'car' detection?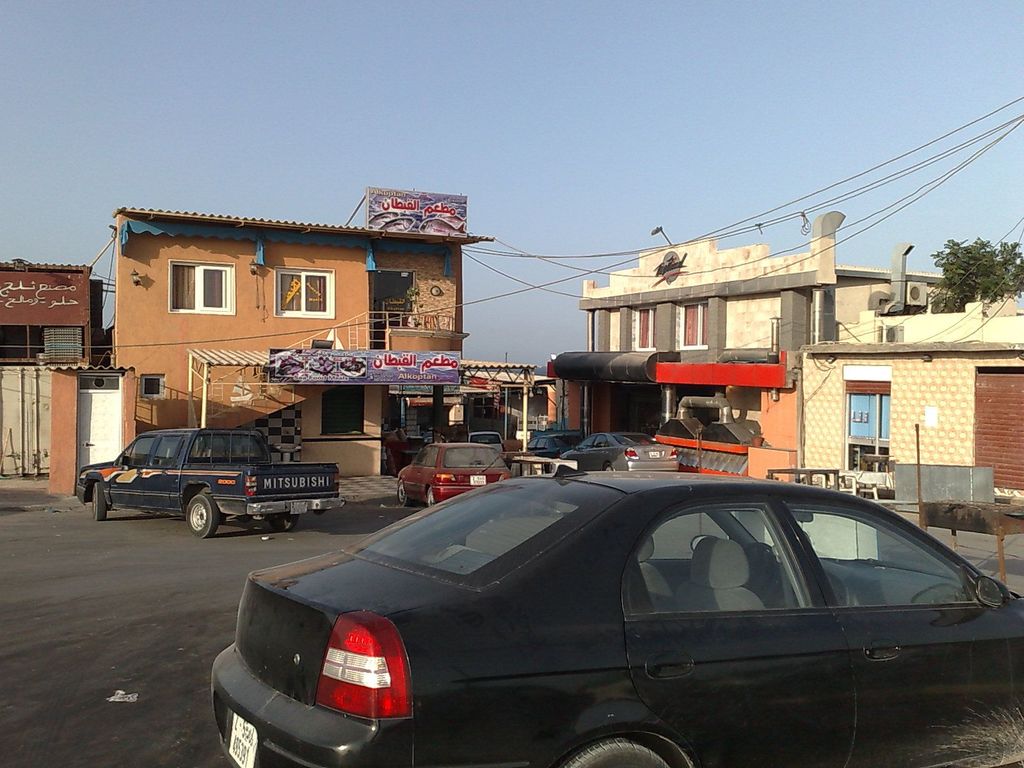
select_region(74, 428, 342, 540)
